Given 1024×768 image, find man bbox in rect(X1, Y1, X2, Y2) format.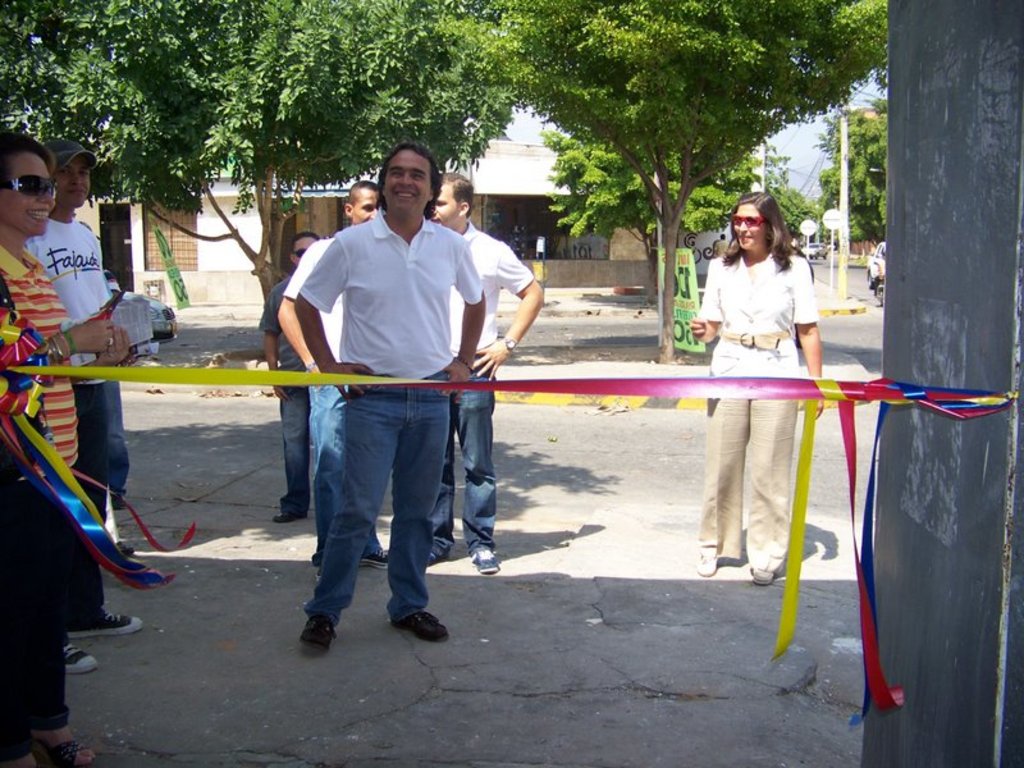
rect(22, 134, 141, 570).
